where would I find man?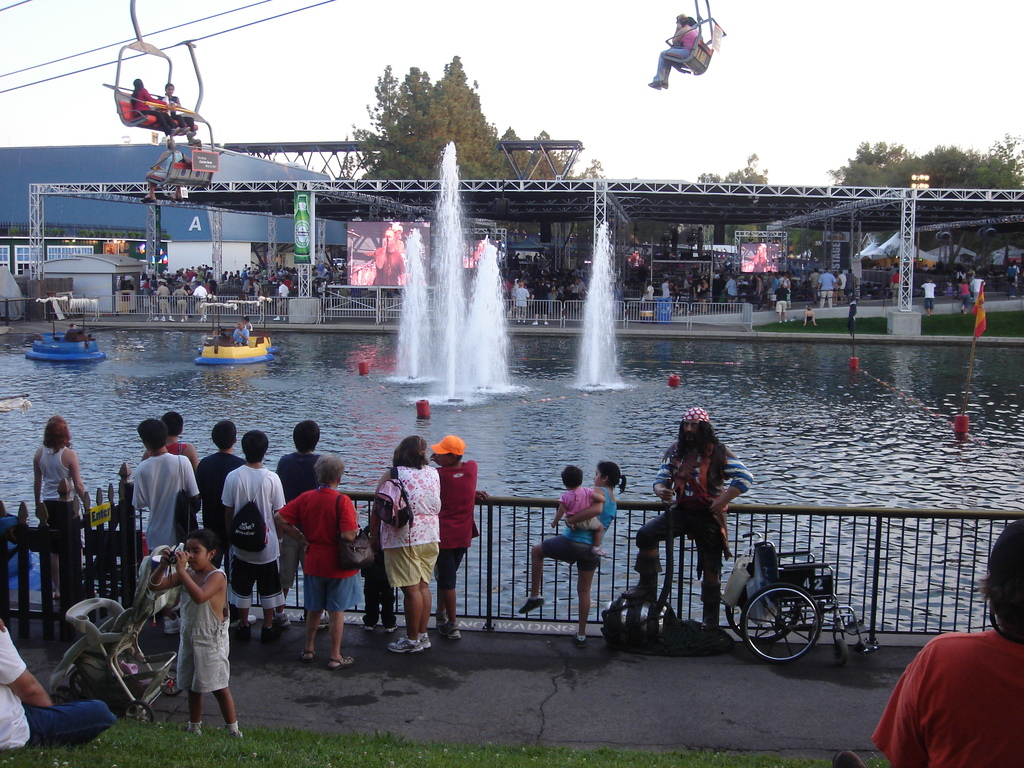
At box=[275, 281, 290, 321].
